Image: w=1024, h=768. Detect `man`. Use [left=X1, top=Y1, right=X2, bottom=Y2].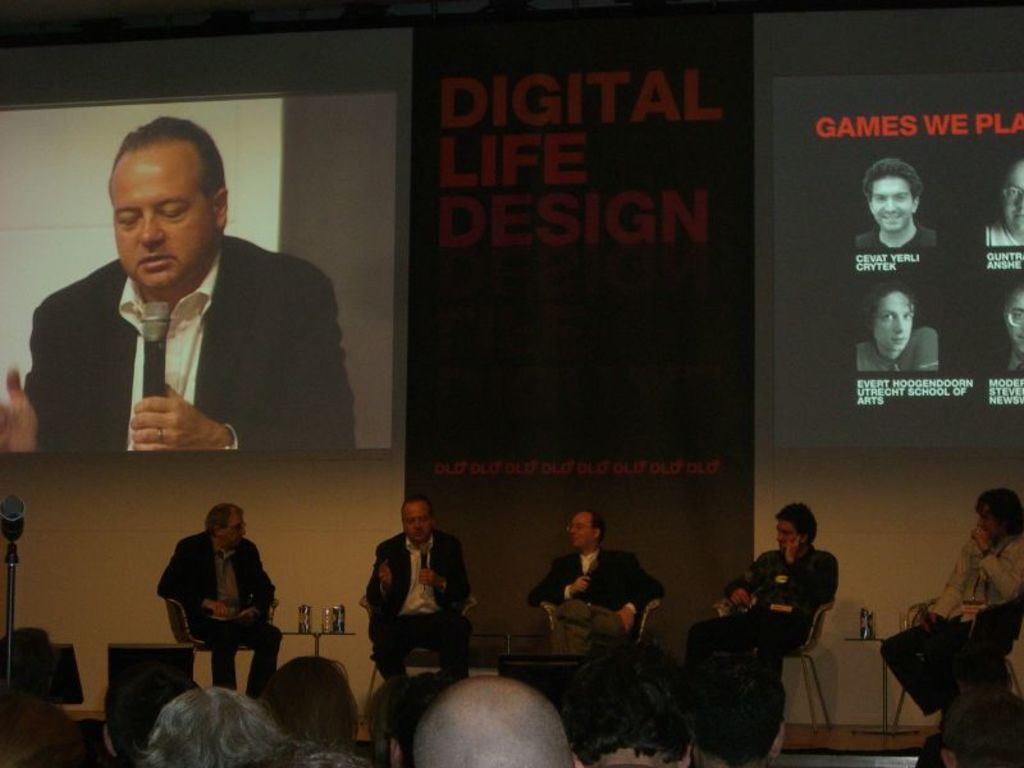
[left=856, top=157, right=937, bottom=247].
